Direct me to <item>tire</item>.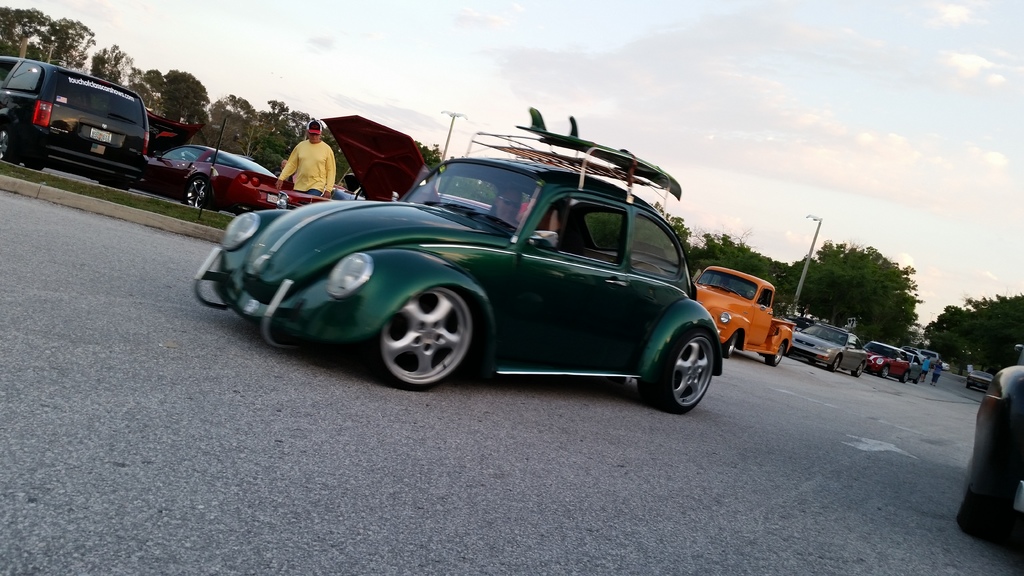
Direction: region(764, 339, 786, 367).
